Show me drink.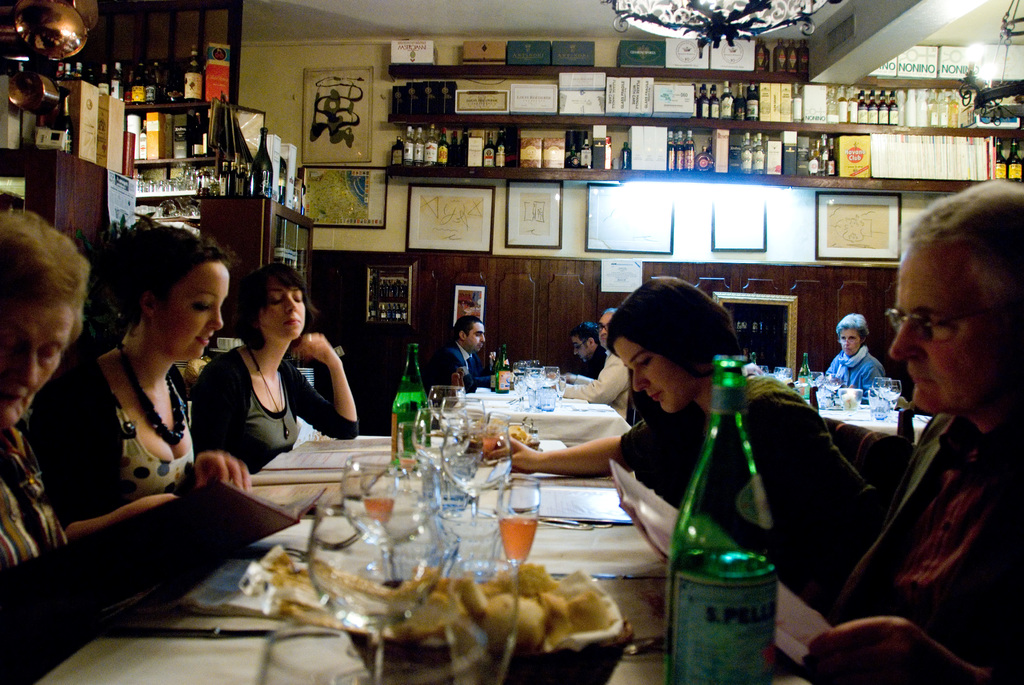
drink is here: detection(774, 39, 790, 72).
